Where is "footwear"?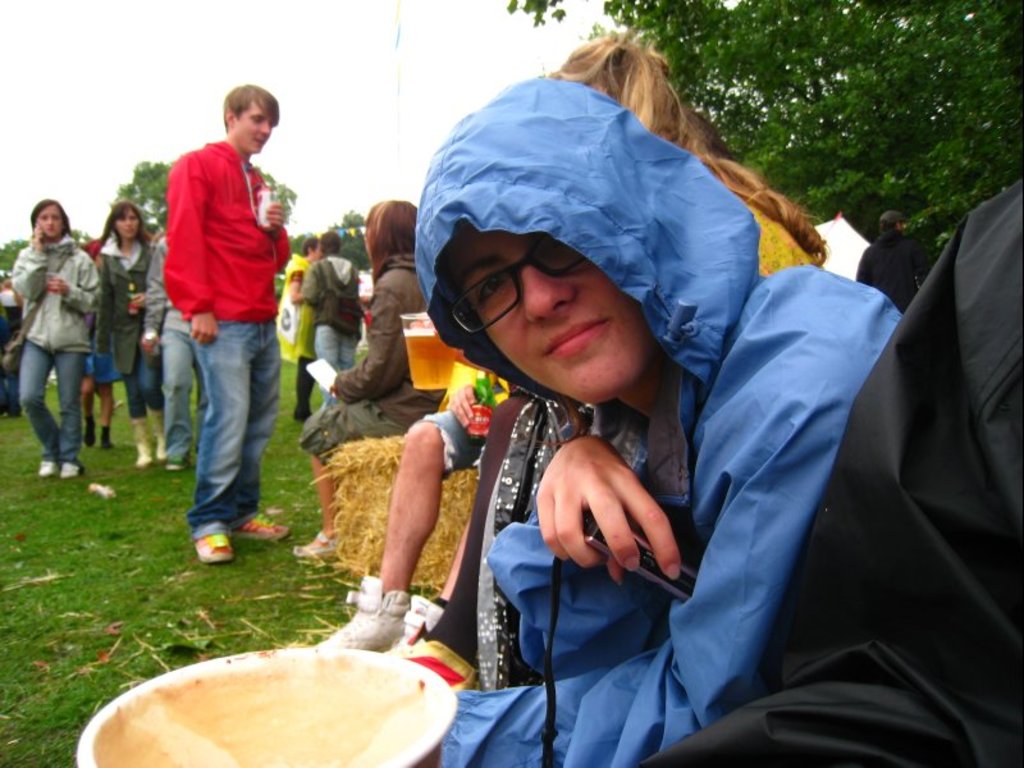
left=316, top=576, right=417, bottom=652.
